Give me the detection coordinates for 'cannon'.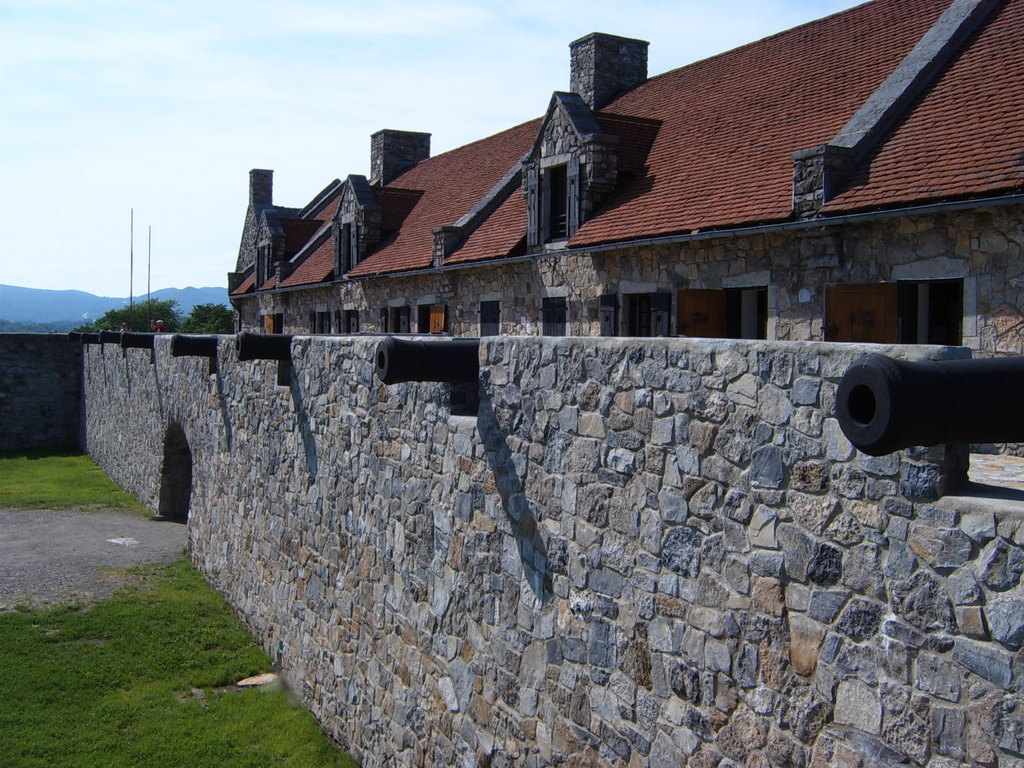
box=[81, 333, 102, 347].
